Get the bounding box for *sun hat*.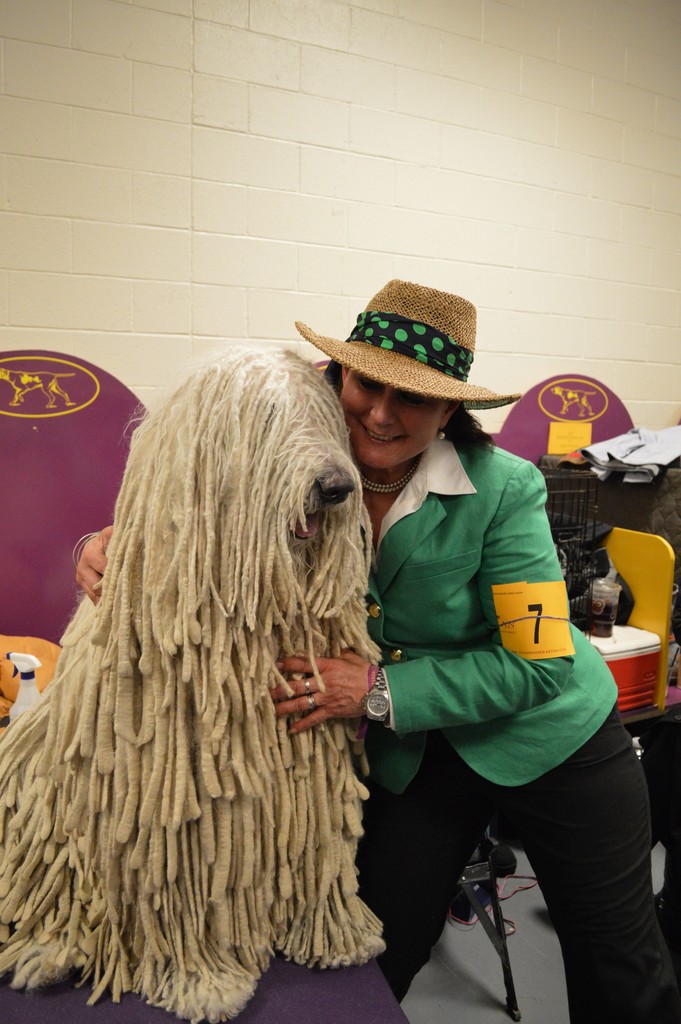
285, 269, 523, 414.
